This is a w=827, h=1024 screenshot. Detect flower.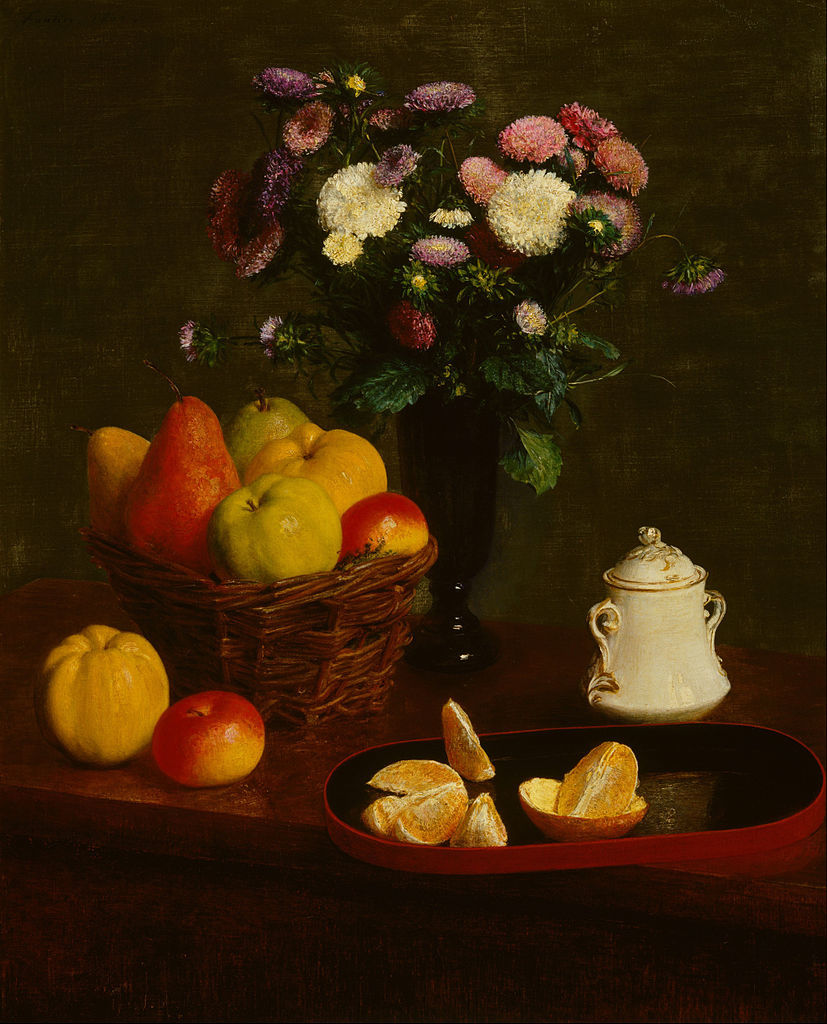
box=[433, 205, 474, 235].
